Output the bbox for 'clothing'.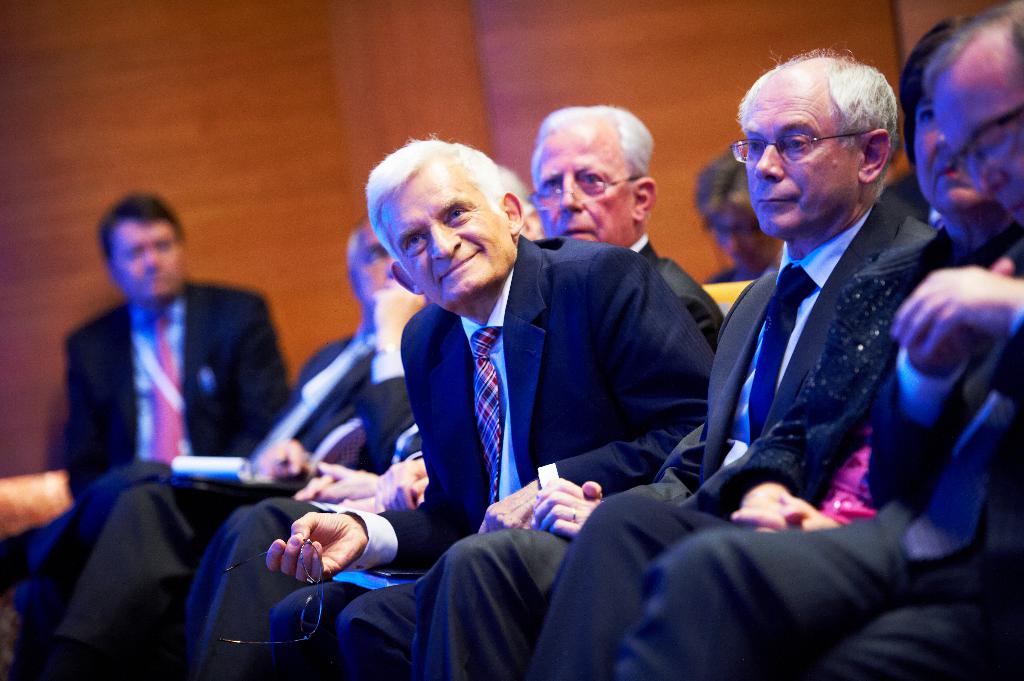
x1=181, y1=232, x2=758, y2=680.
